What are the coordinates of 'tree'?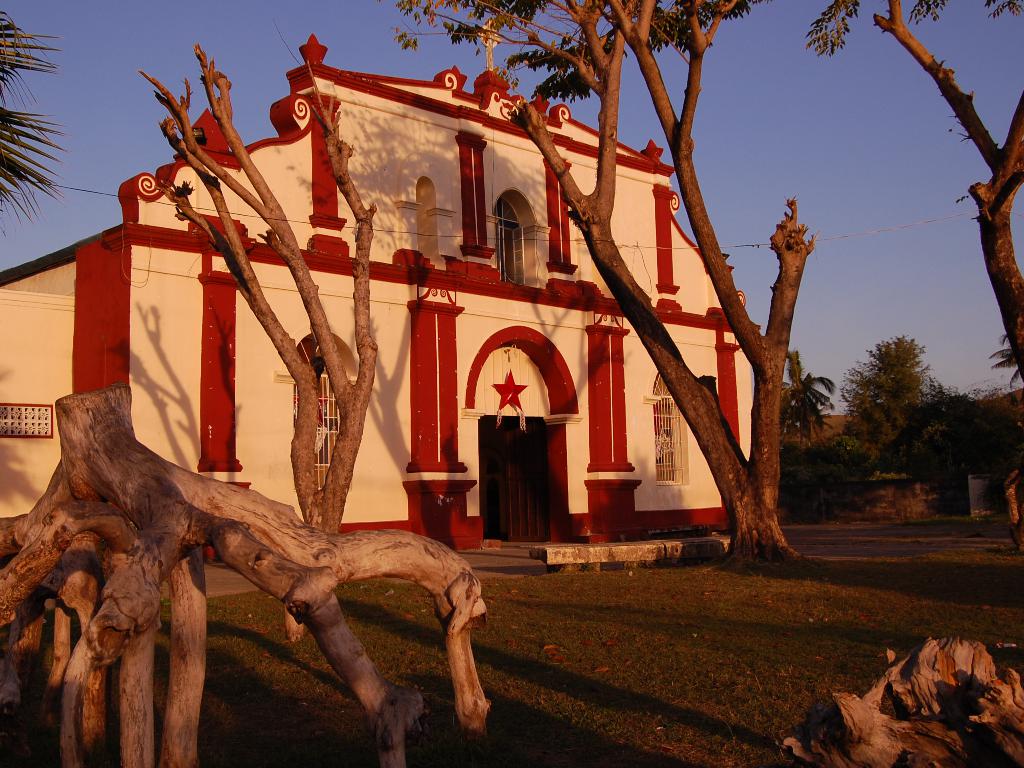
box=[833, 332, 941, 451].
